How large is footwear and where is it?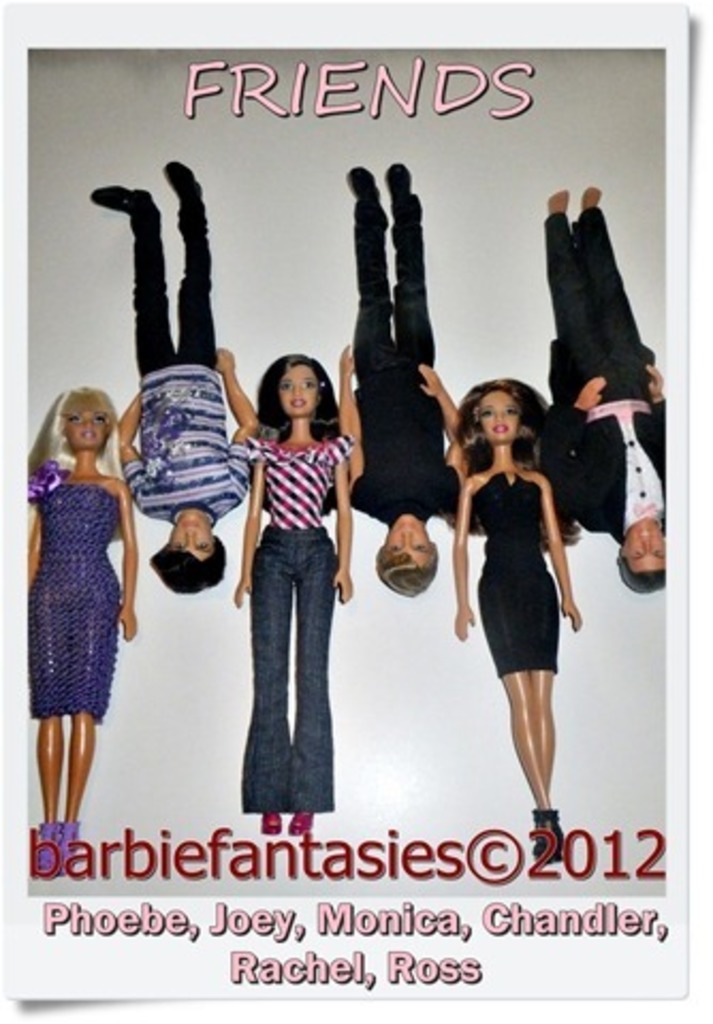
Bounding box: box=[532, 804, 570, 870].
